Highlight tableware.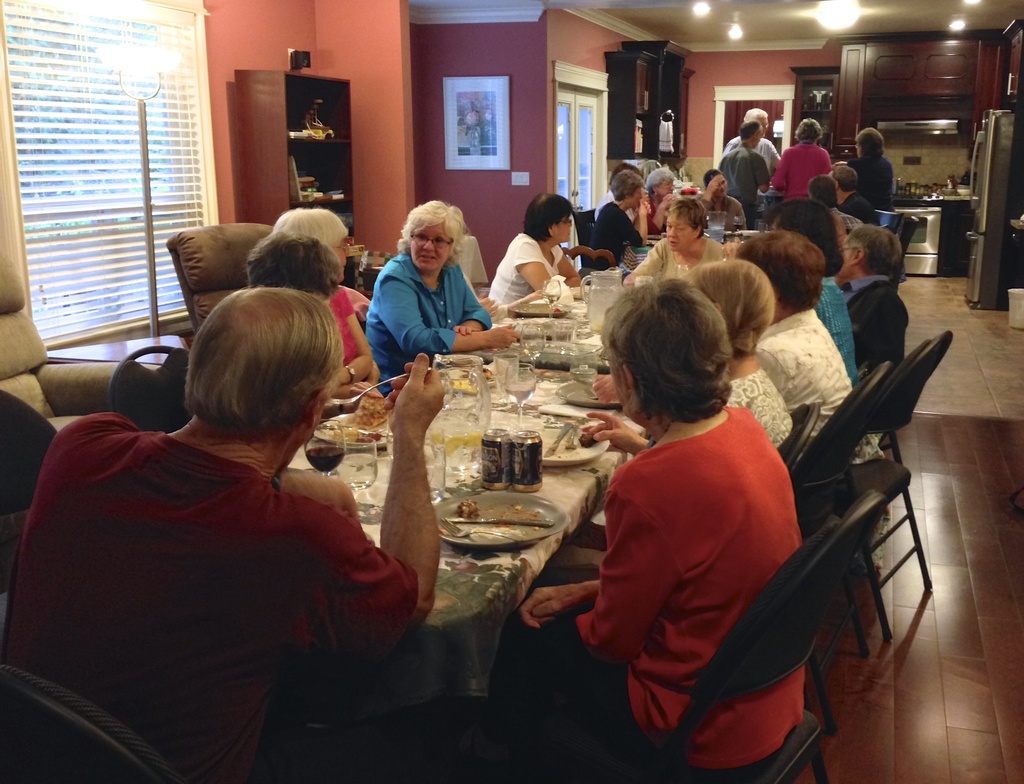
Highlighted region: rect(305, 421, 349, 475).
